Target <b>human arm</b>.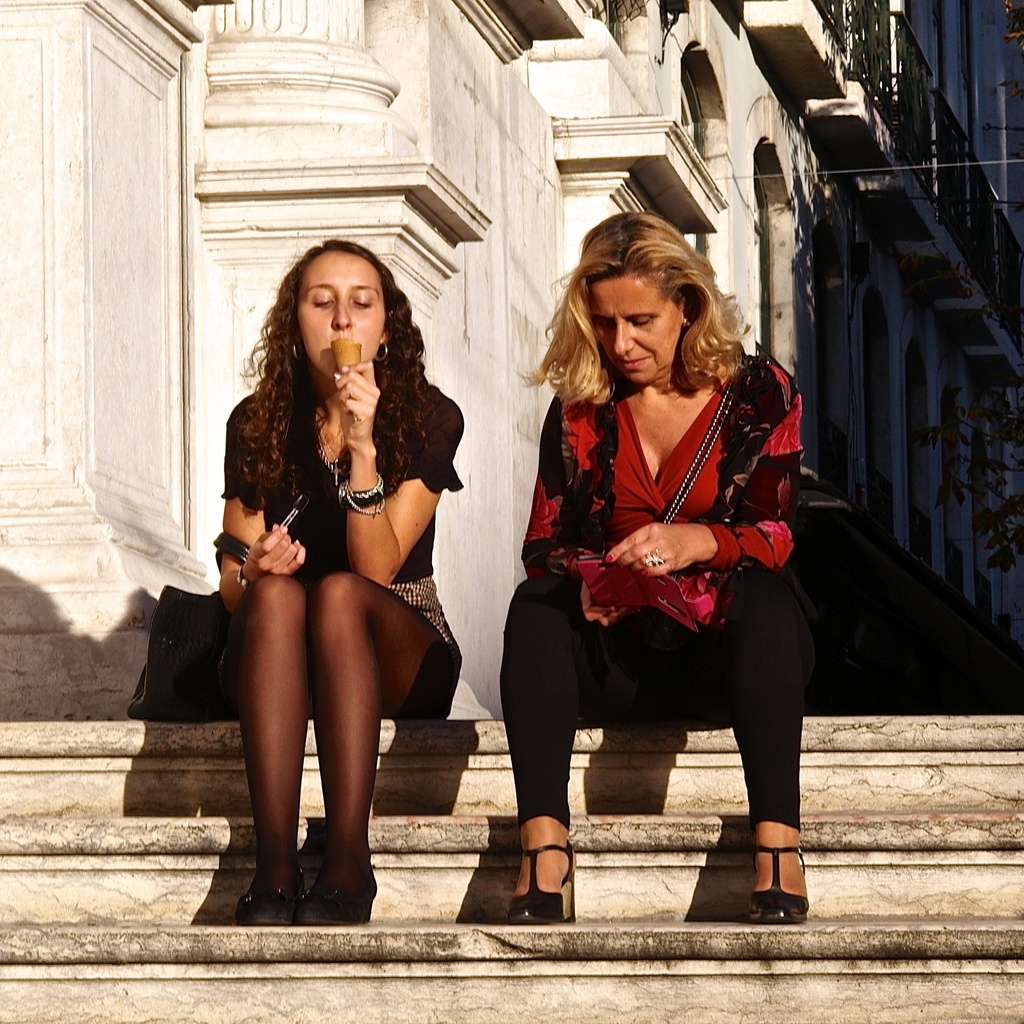
Target region: [342, 363, 459, 580].
